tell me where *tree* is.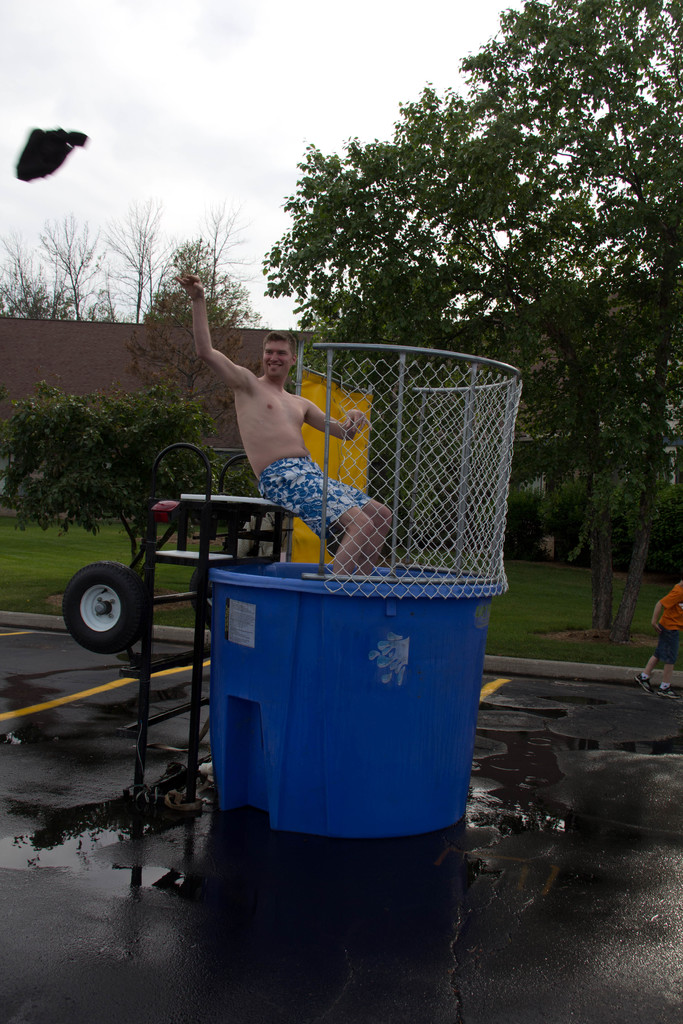
*tree* is at <region>105, 211, 160, 323</region>.
